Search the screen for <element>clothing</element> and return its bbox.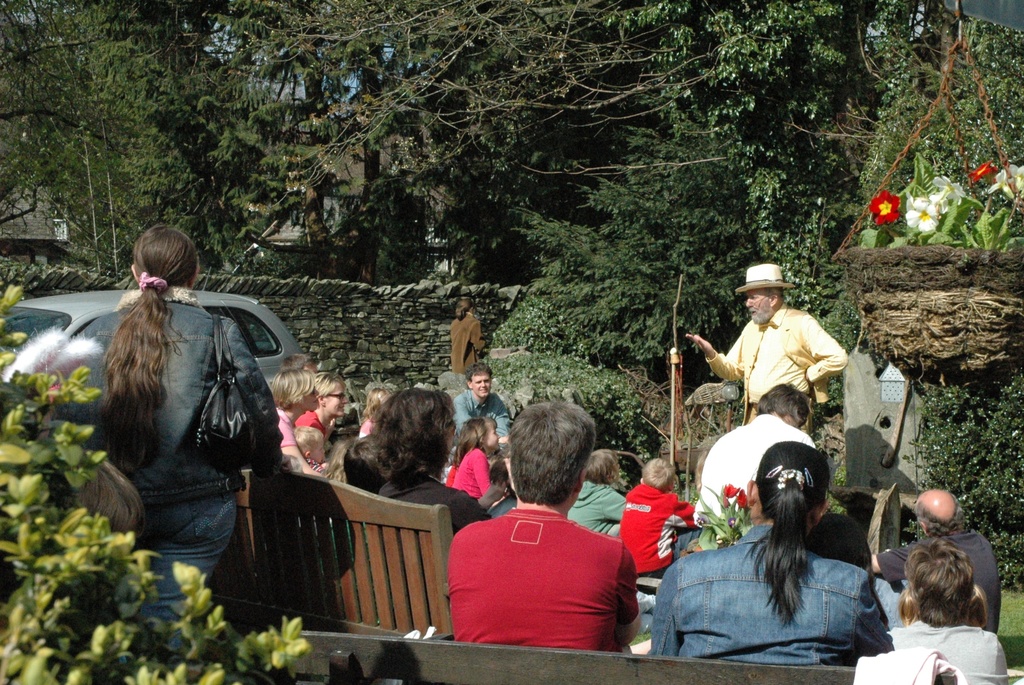
Found: box=[568, 480, 627, 544].
